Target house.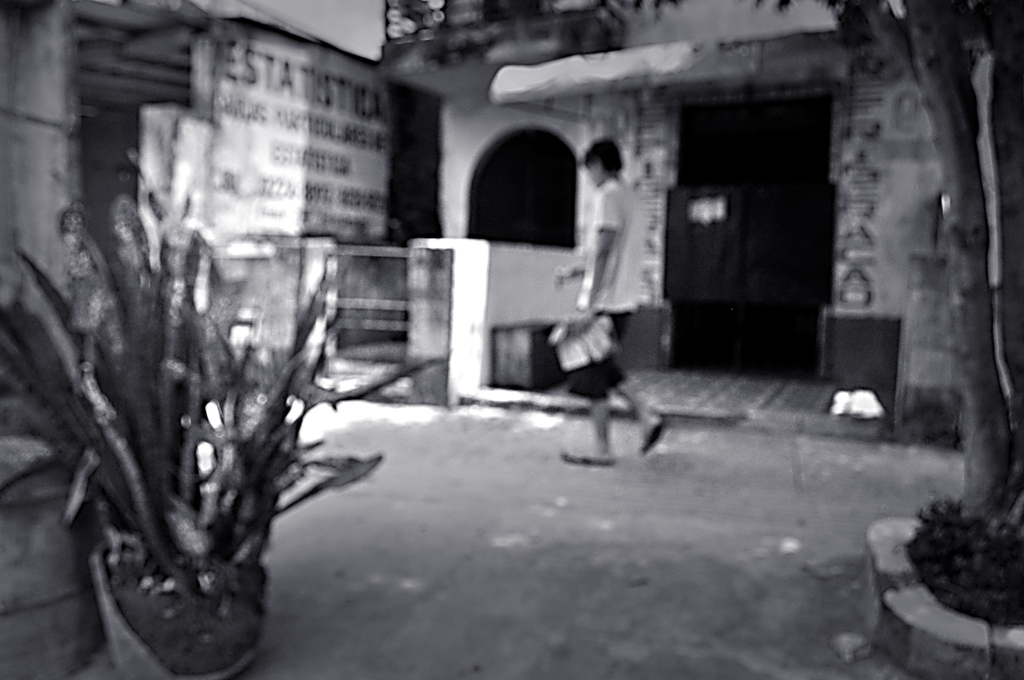
Target region: left=0, top=0, right=440, bottom=437.
